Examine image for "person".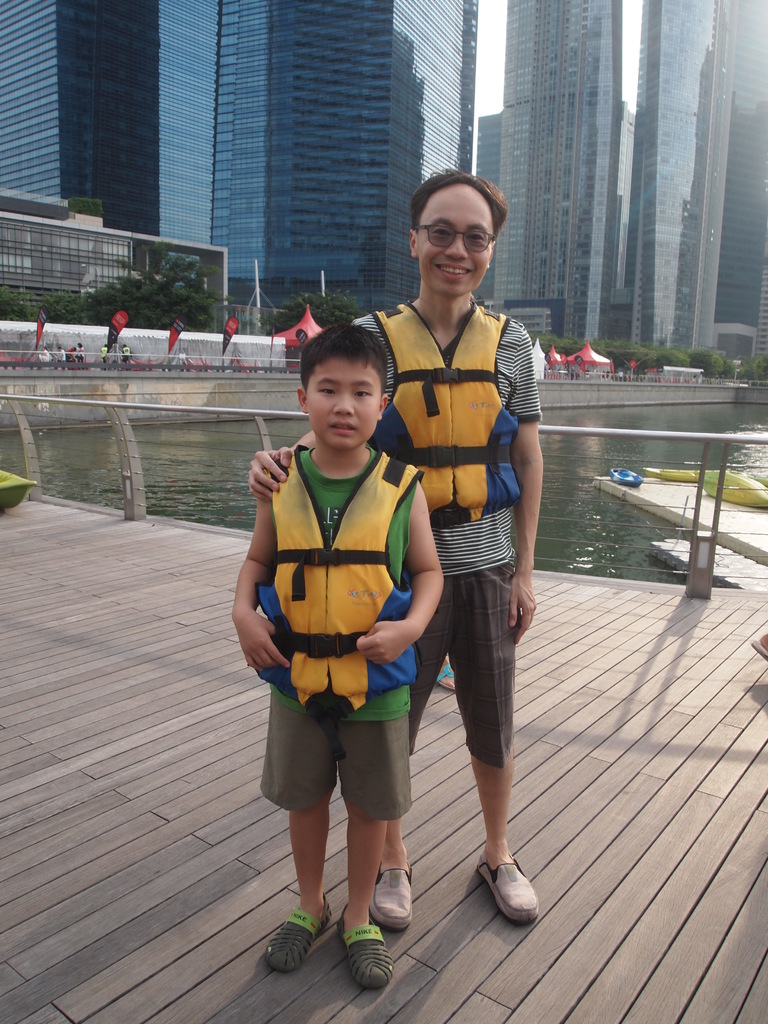
Examination result: 119,347,133,376.
